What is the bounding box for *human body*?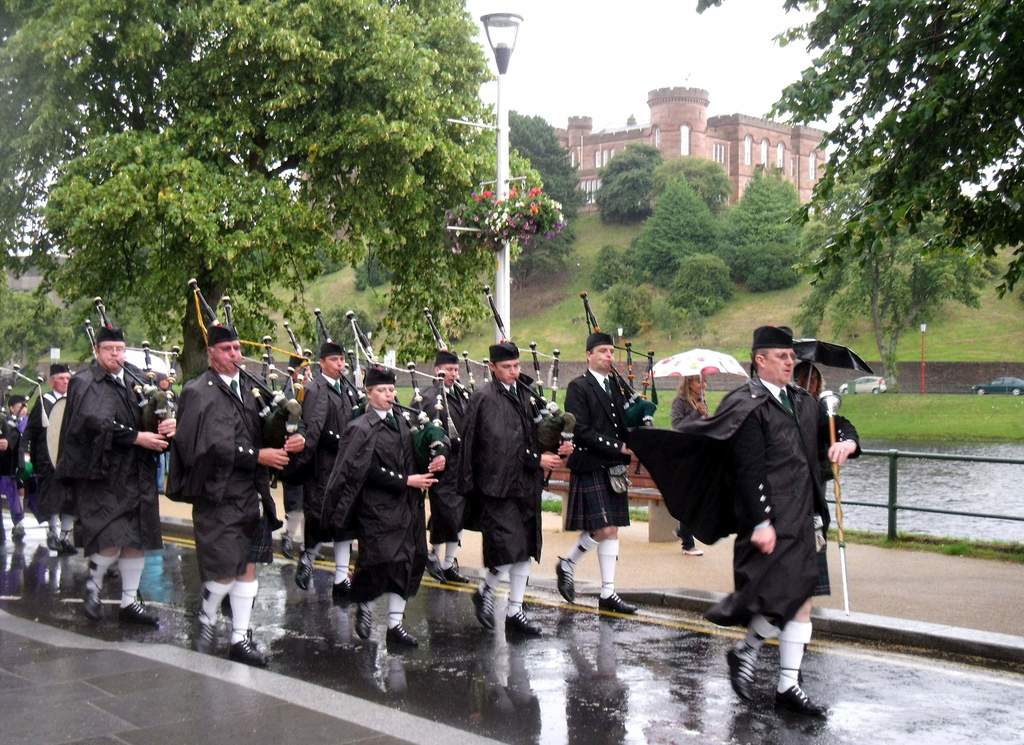
locate(445, 330, 588, 643).
